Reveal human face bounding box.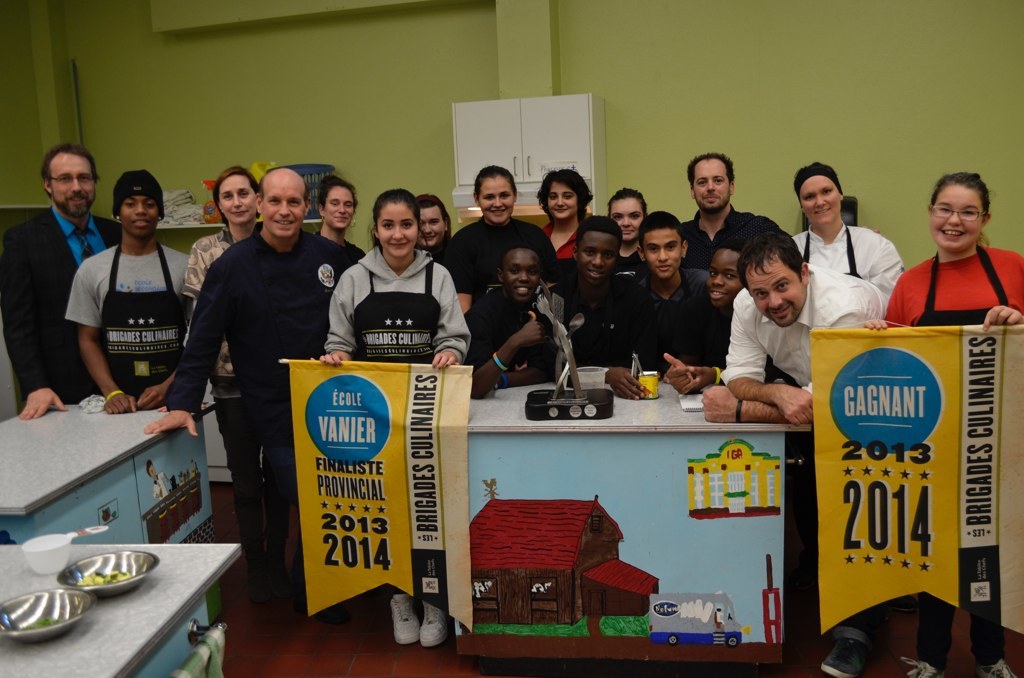
Revealed: locate(478, 174, 511, 227).
